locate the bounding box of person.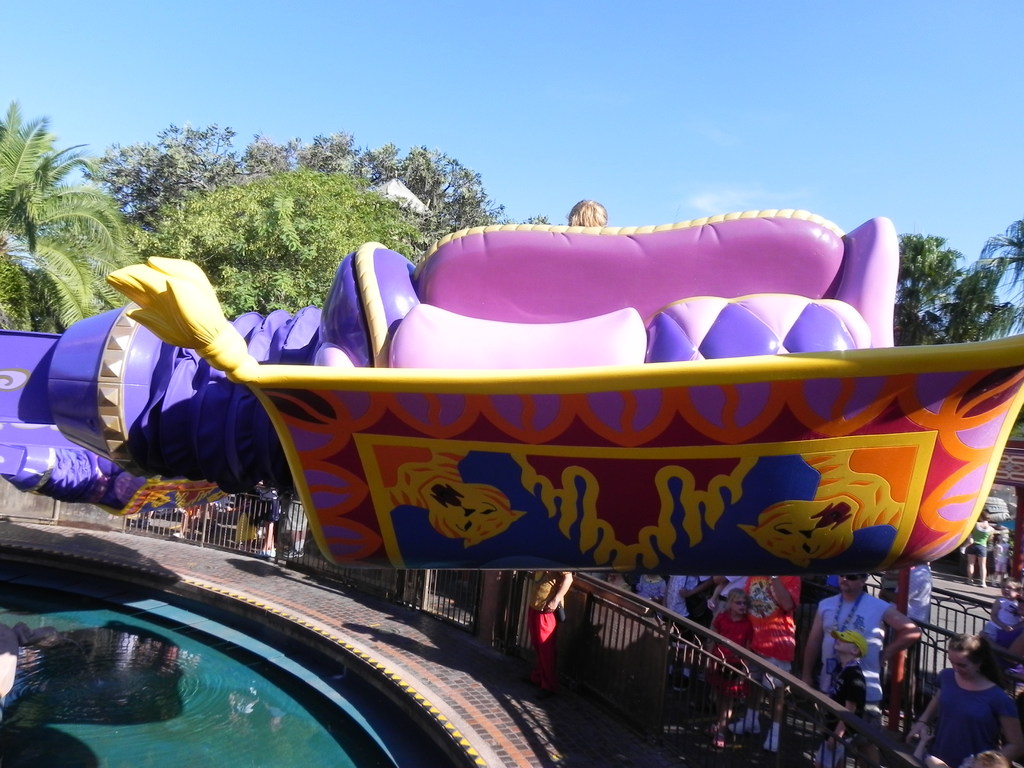
Bounding box: [685,579,748,614].
